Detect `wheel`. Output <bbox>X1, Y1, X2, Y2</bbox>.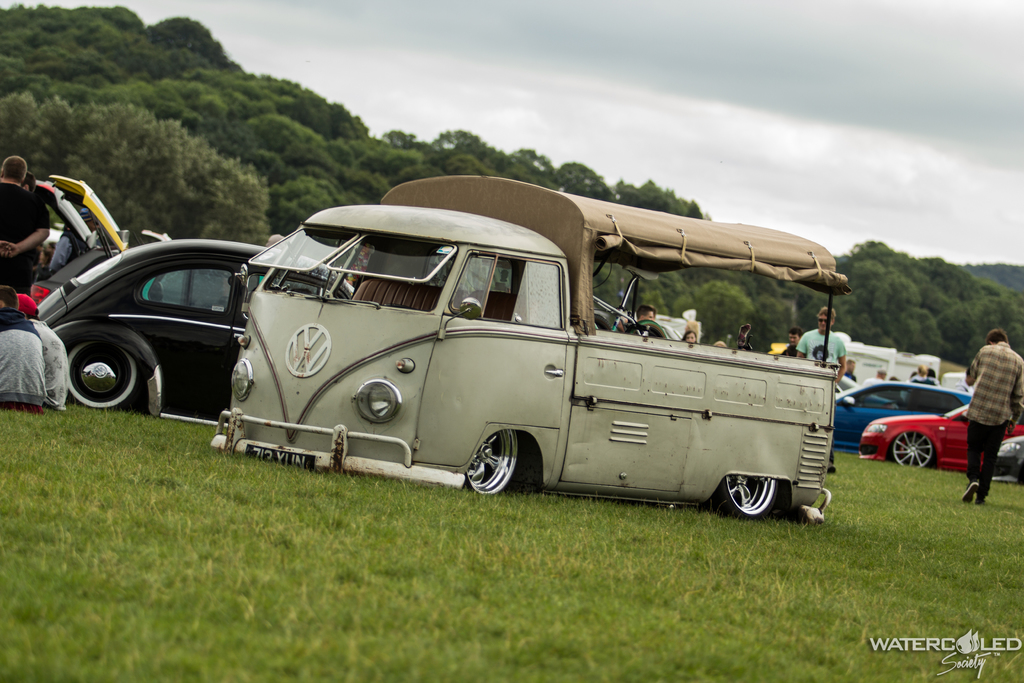
<bbox>626, 321, 668, 340</bbox>.
